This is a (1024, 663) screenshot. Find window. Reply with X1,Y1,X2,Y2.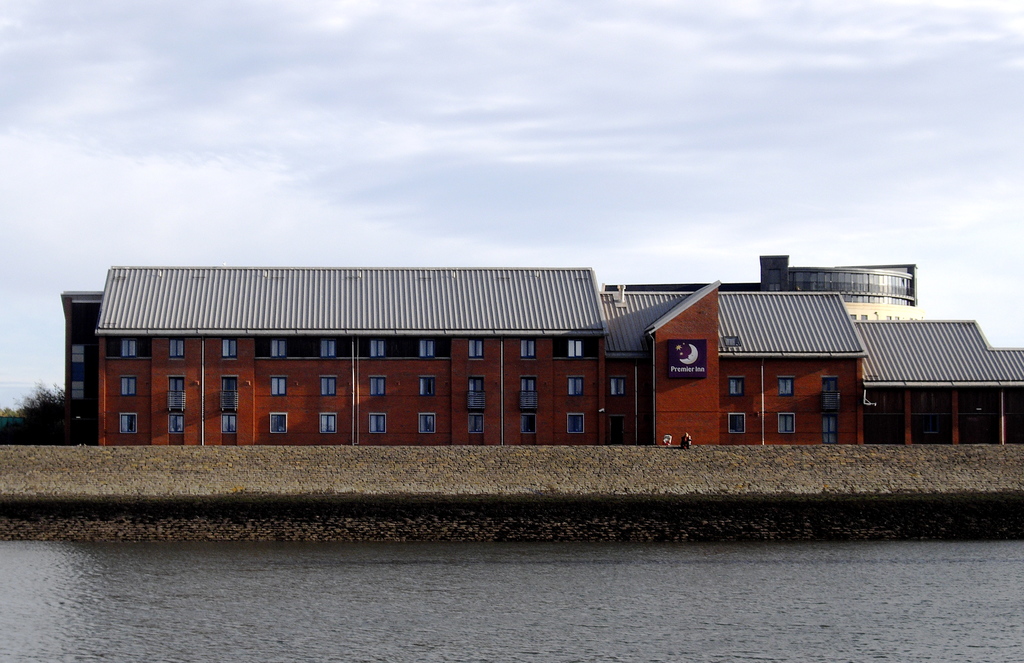
728,413,745,432.
